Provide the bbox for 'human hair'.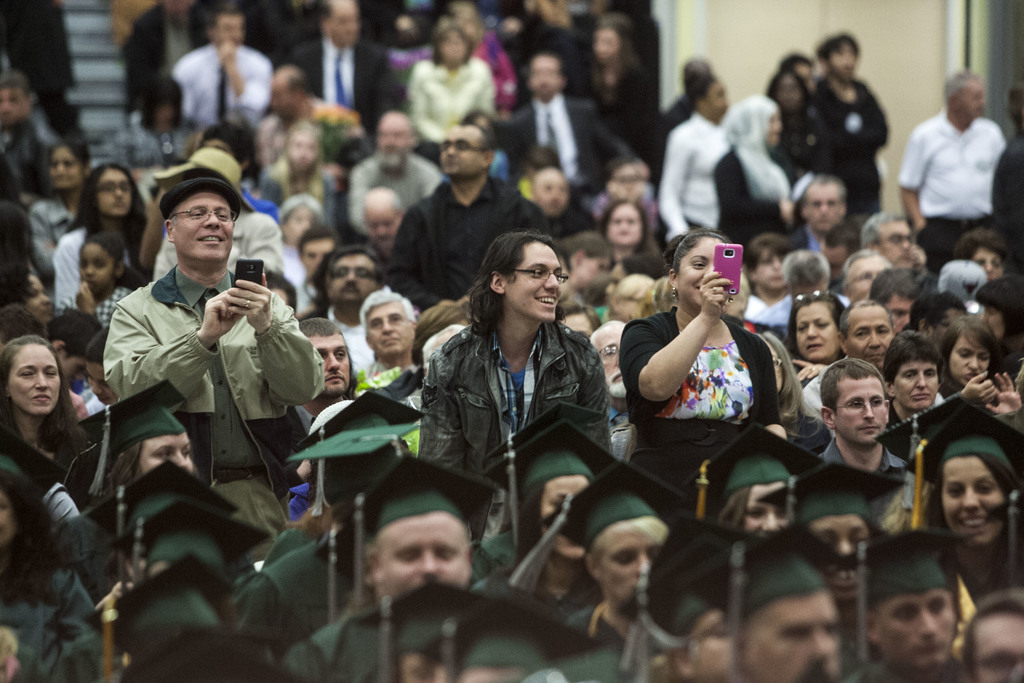
box=[295, 317, 341, 337].
